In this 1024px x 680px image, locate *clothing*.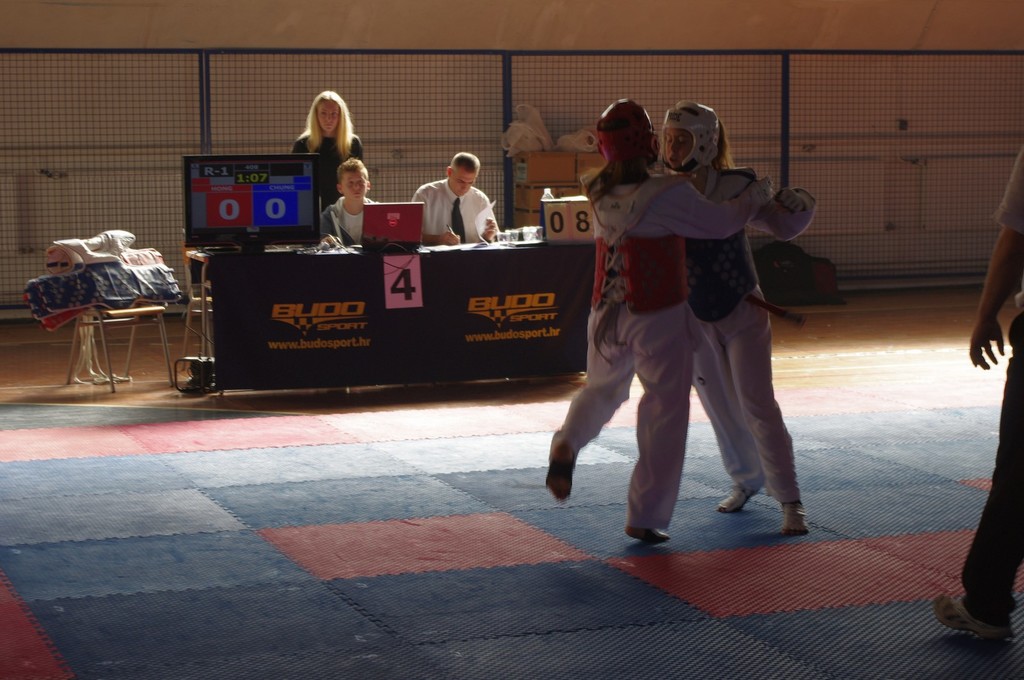
Bounding box: bbox=(946, 152, 1023, 626).
